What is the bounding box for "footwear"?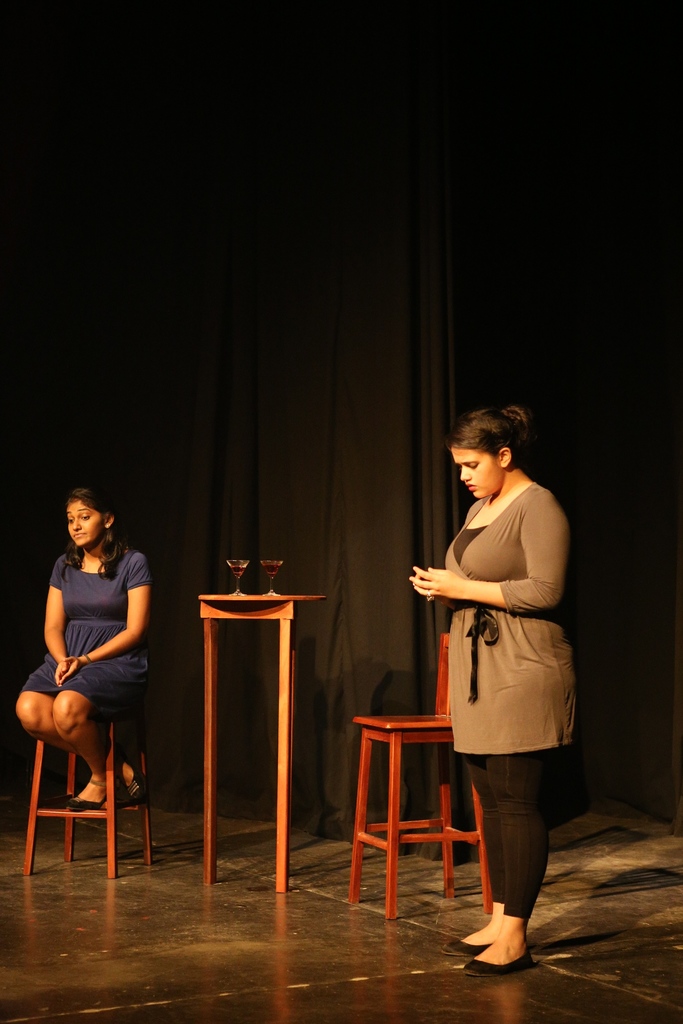
detection(463, 948, 527, 977).
